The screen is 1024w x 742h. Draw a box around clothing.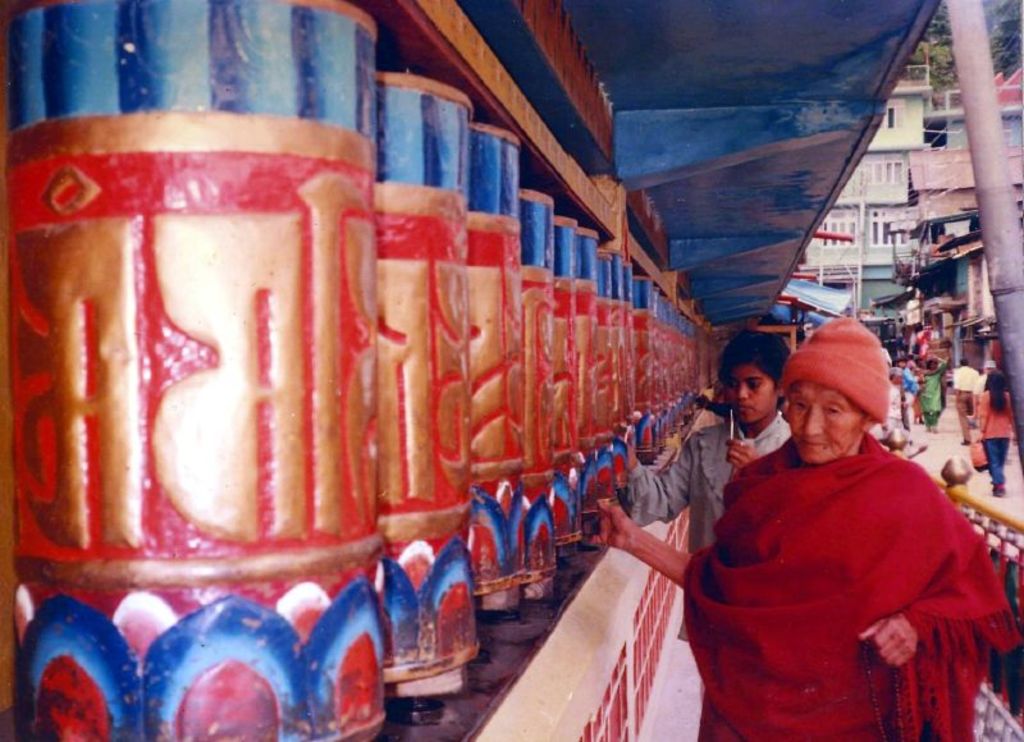
<bbox>947, 358, 984, 439</bbox>.
